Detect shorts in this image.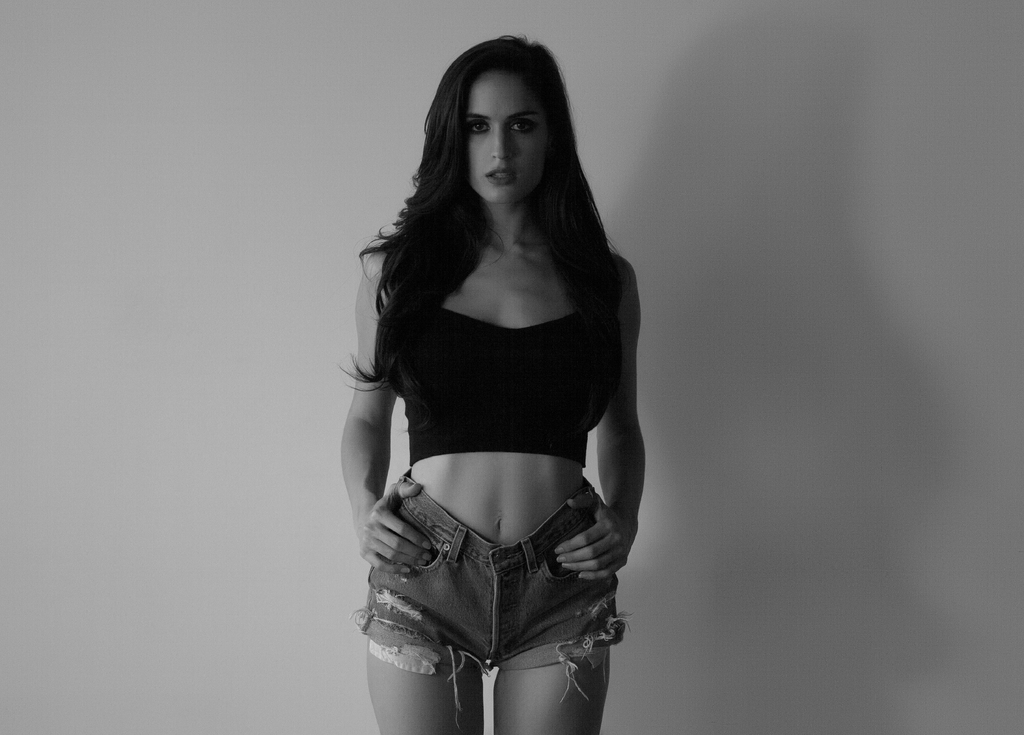
Detection: x1=353, y1=448, x2=605, y2=734.
